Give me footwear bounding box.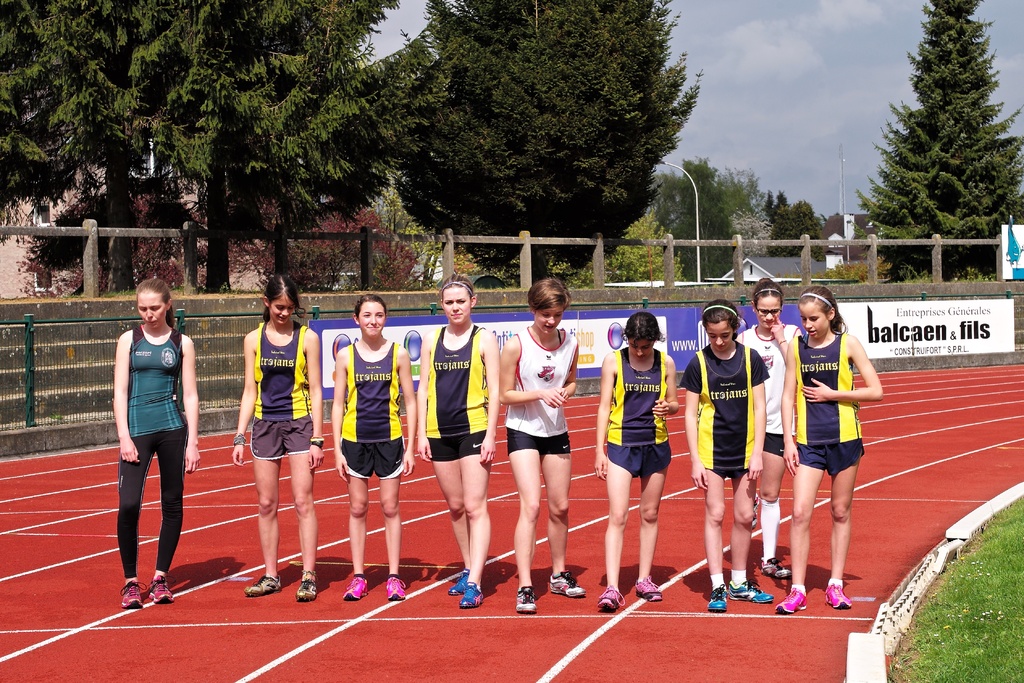
select_region(515, 584, 538, 611).
